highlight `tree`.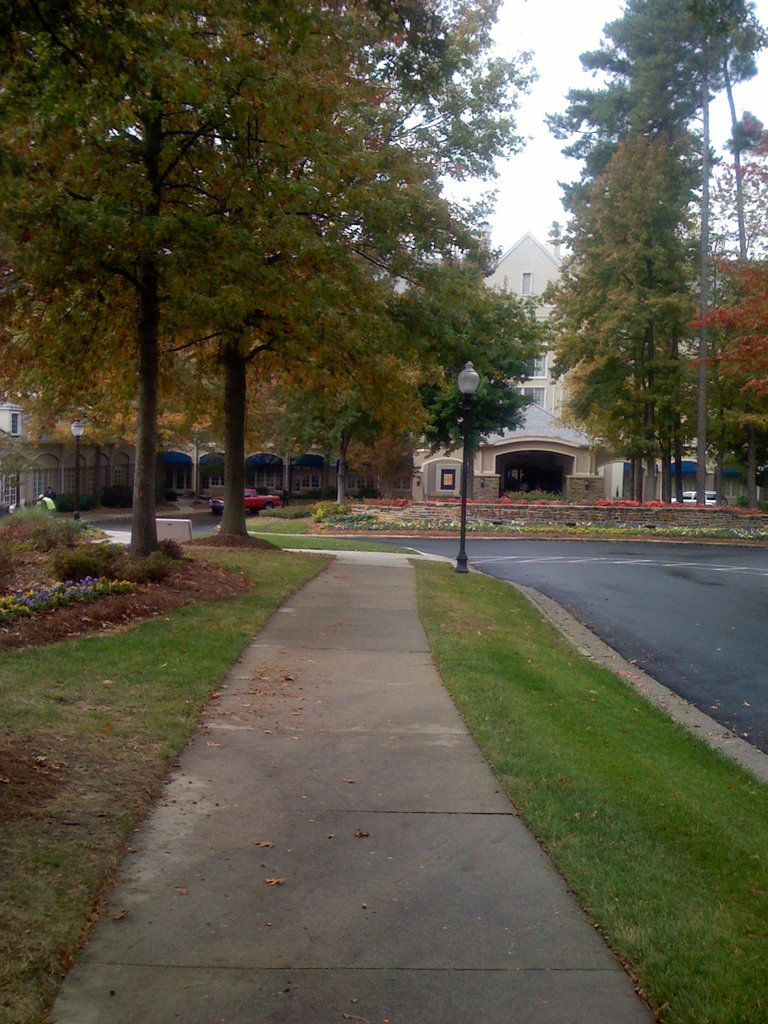
Highlighted region: 545, 0, 767, 250.
